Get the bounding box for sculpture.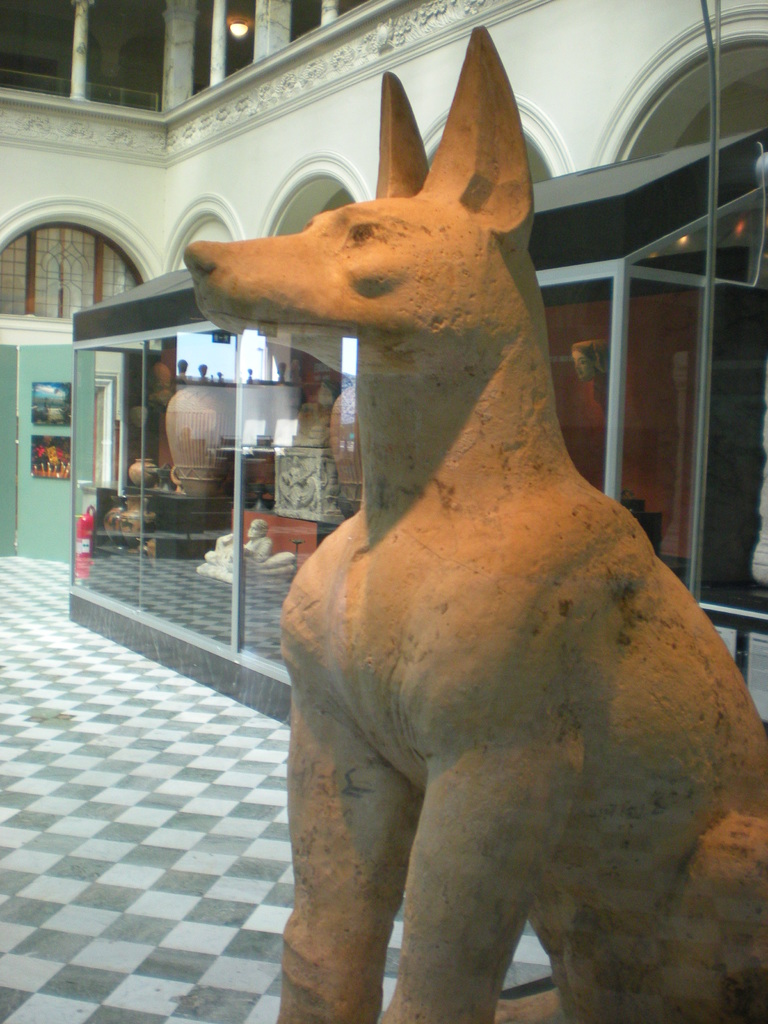
crop(138, 8, 767, 1023).
